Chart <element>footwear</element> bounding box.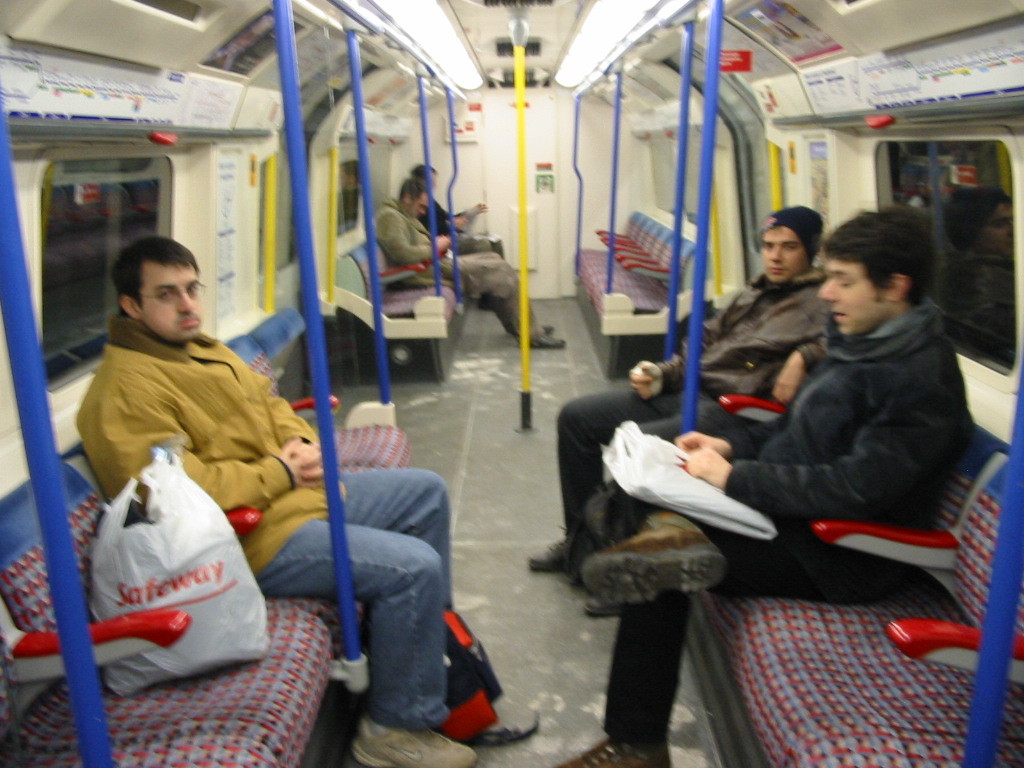
Charted: 529:523:575:570.
